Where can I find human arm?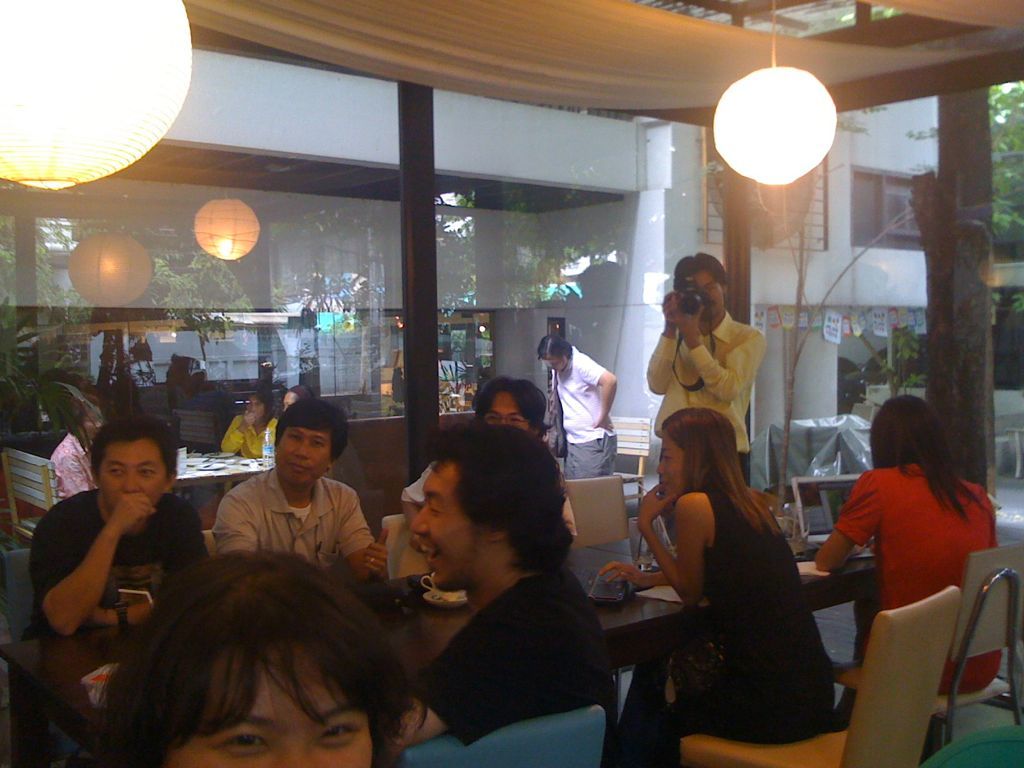
You can find it at [left=632, top=480, right=717, bottom=611].
